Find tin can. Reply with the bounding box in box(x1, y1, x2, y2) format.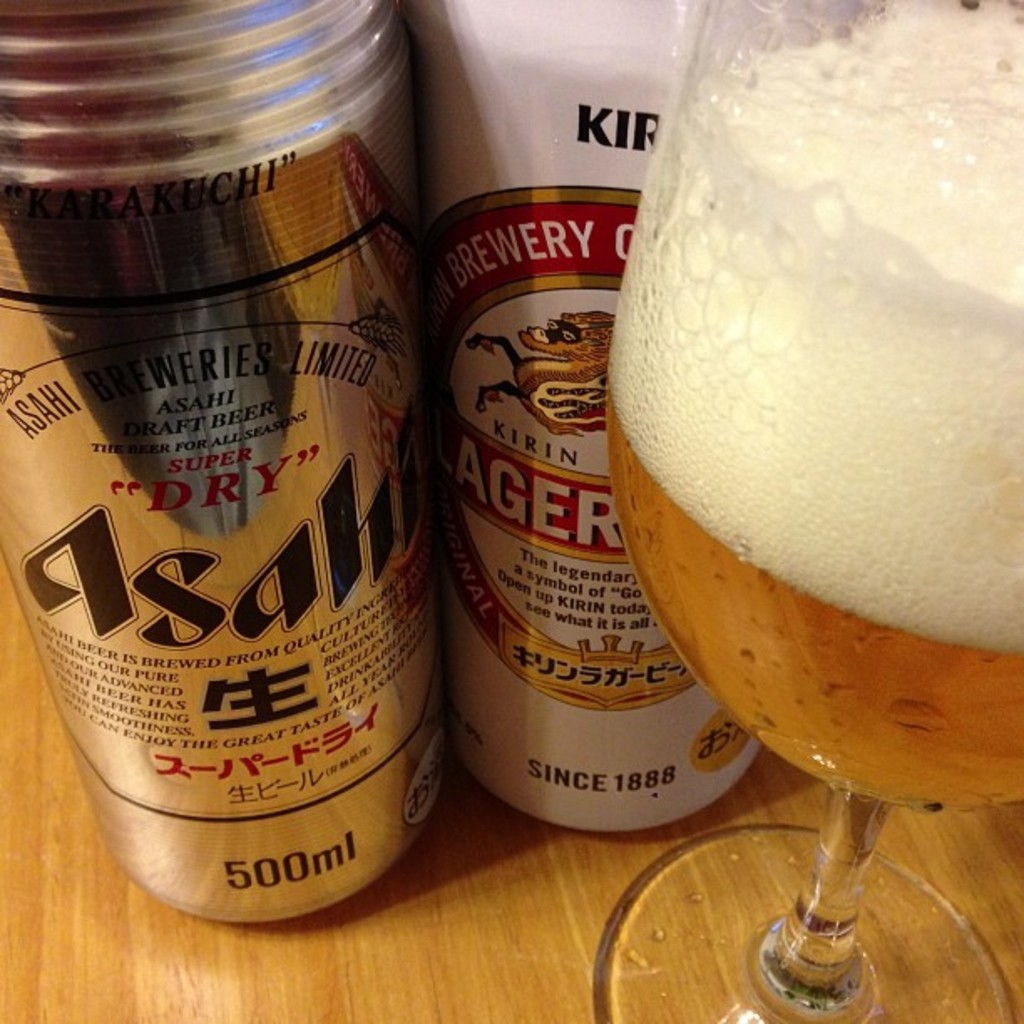
box(407, 0, 770, 865).
